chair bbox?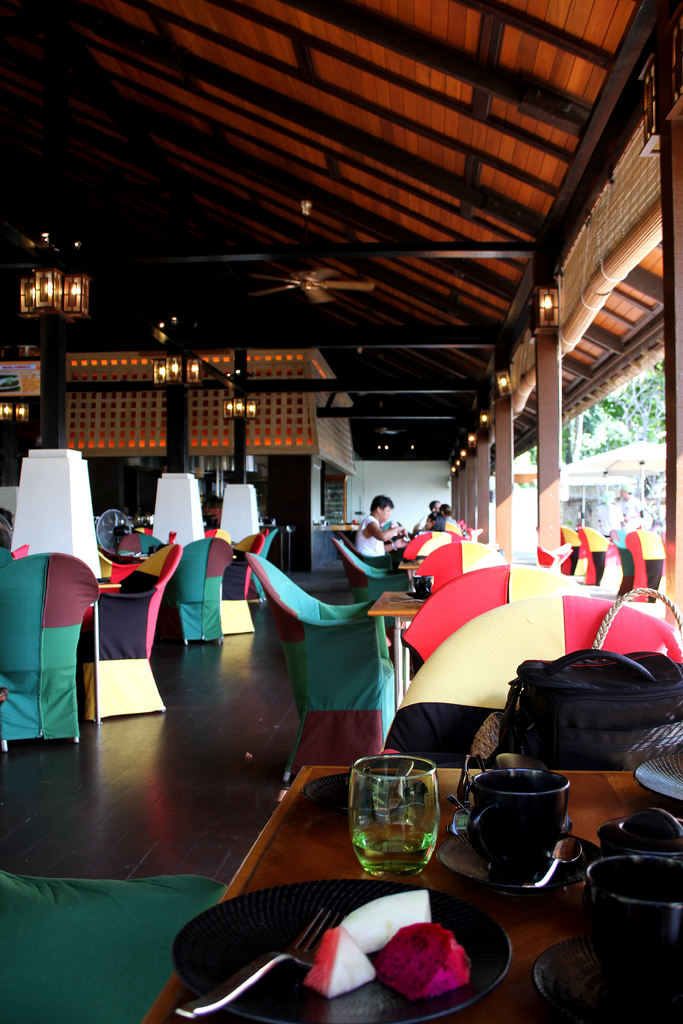
<box>575,524,618,592</box>
